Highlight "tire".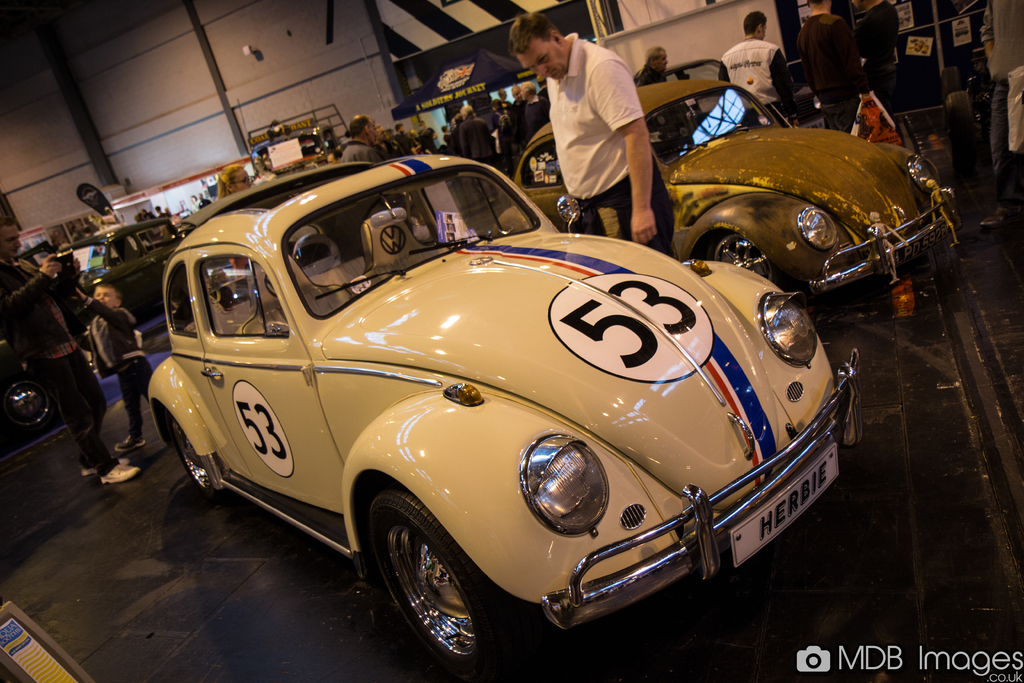
Highlighted region: region(372, 486, 495, 681).
